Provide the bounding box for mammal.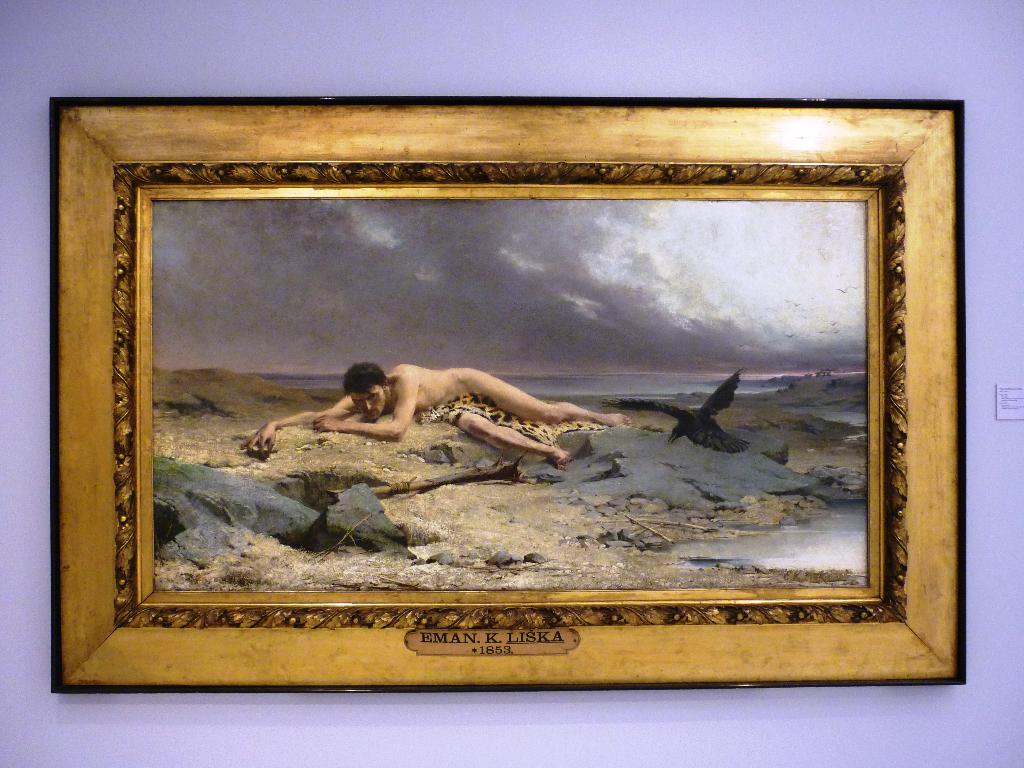
[left=243, top=365, right=633, bottom=468].
